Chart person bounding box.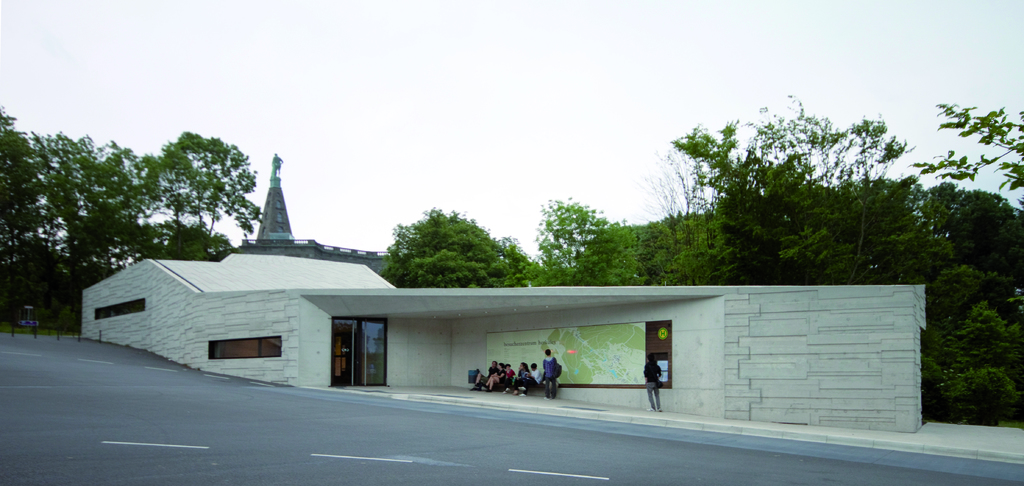
Charted: x1=538, y1=348, x2=559, y2=394.
